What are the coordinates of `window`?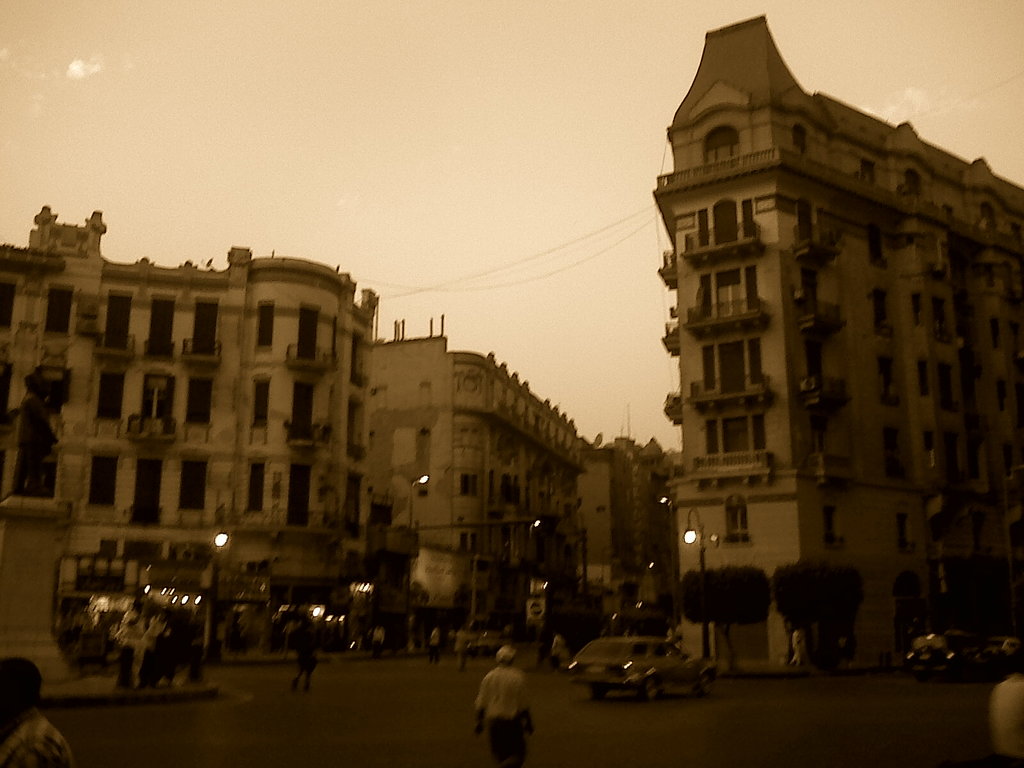
[321,465,339,516].
